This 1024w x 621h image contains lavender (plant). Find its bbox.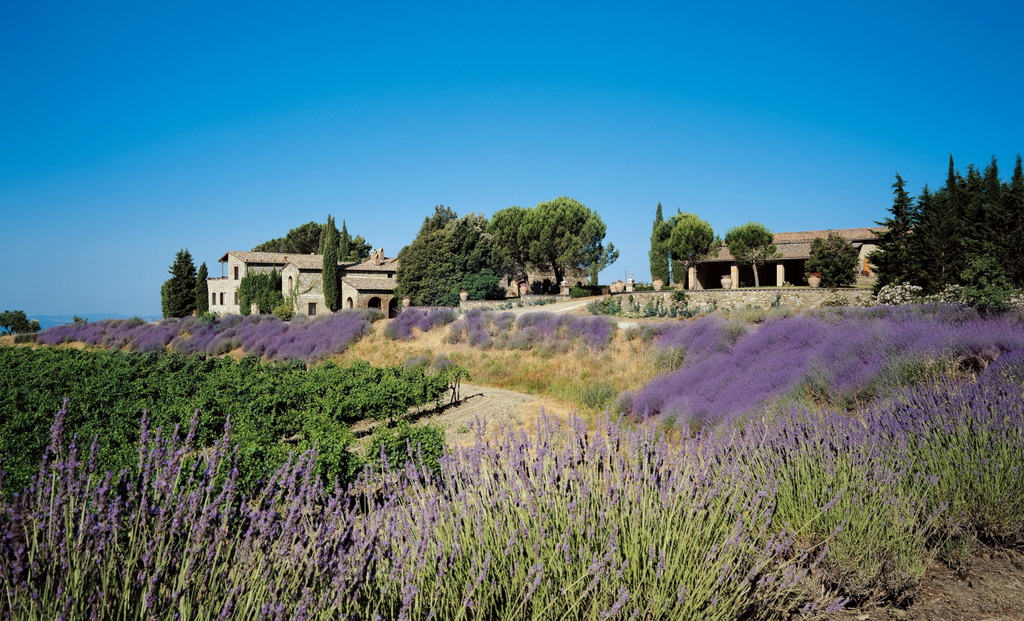
(left=514, top=307, right=558, bottom=331).
